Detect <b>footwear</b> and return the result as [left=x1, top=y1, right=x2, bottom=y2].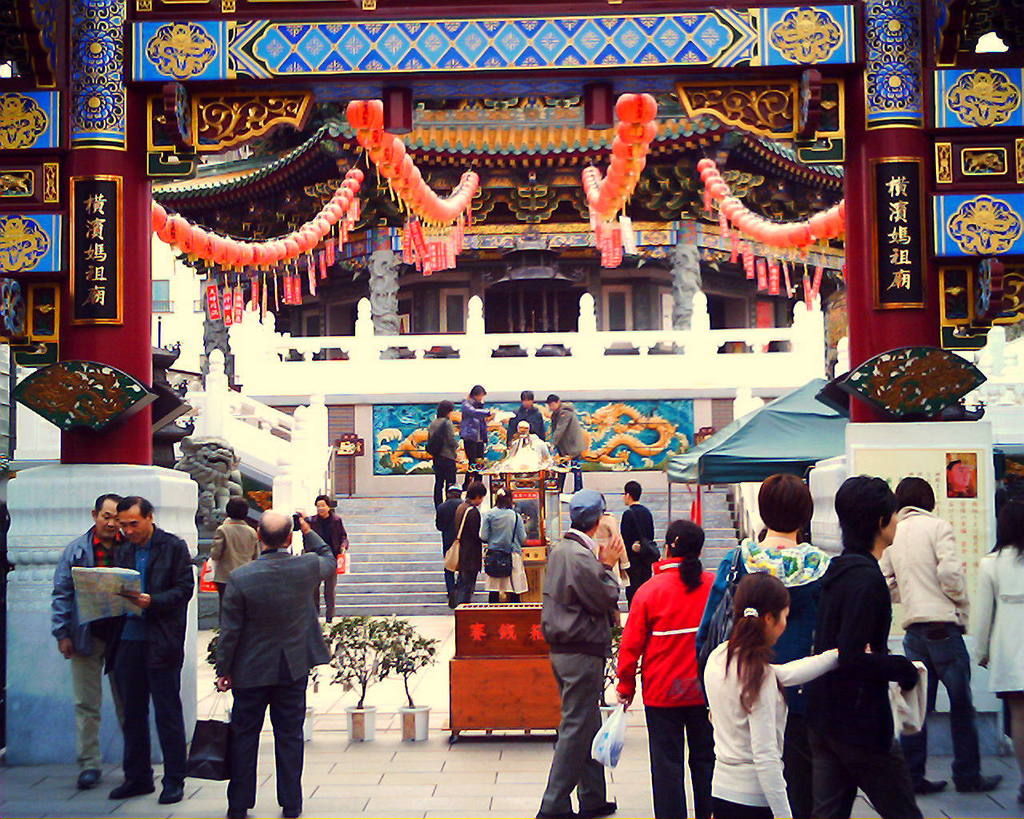
[left=277, top=799, right=290, bottom=818].
